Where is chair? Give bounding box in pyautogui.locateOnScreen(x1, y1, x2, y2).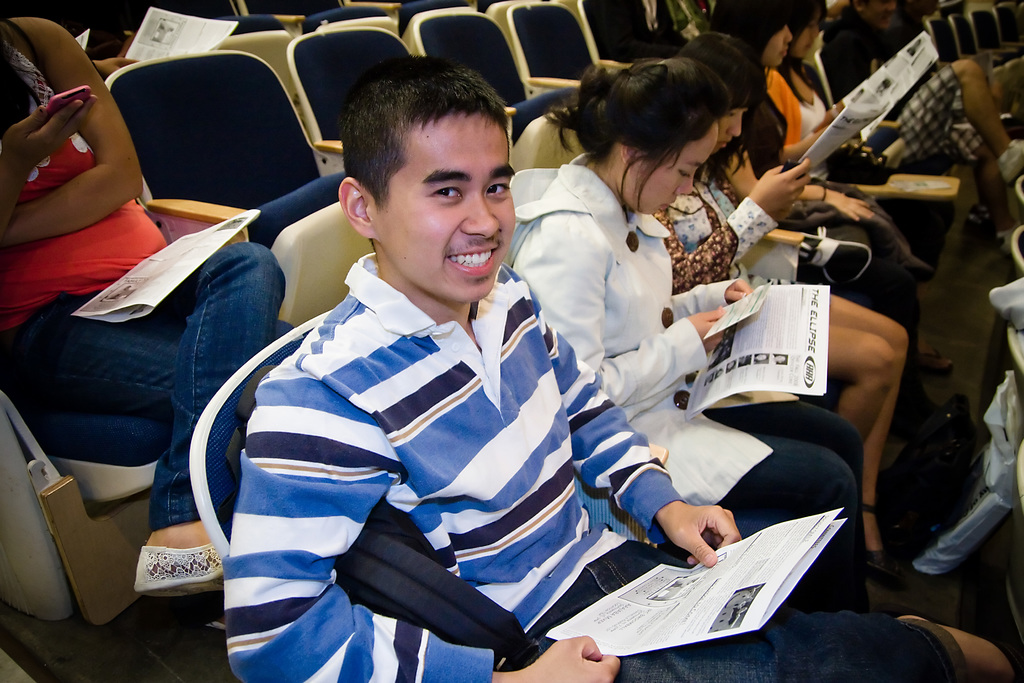
pyautogui.locateOnScreen(409, 9, 579, 173).
